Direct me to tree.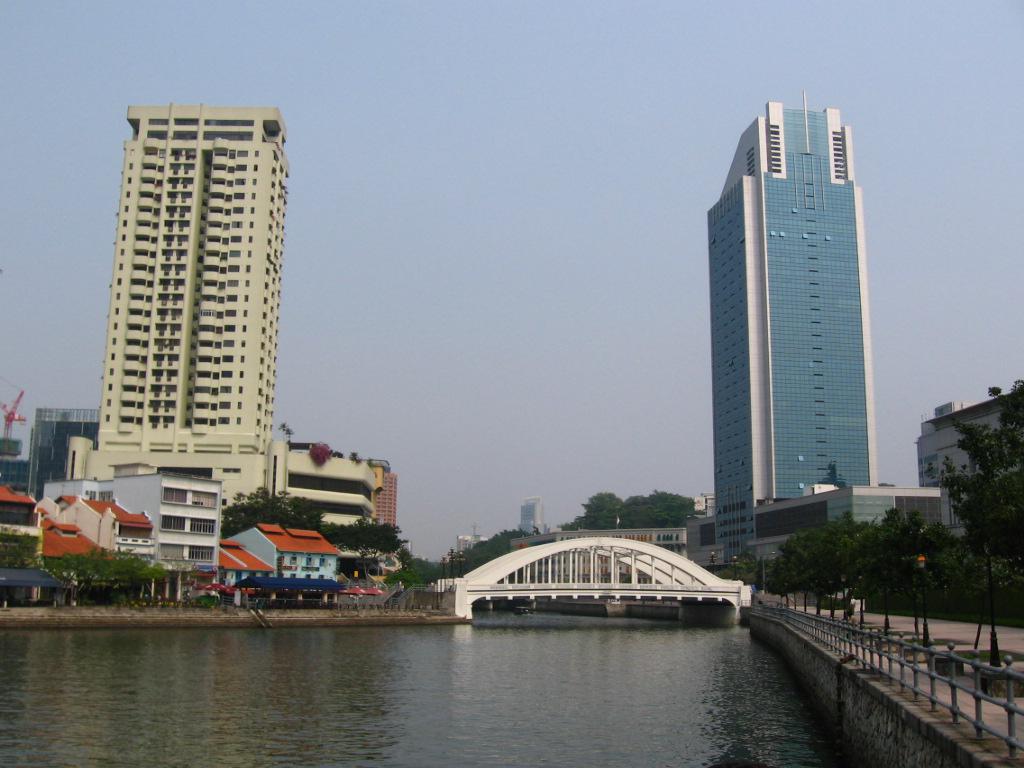
Direction: left=732, top=550, right=774, bottom=593.
